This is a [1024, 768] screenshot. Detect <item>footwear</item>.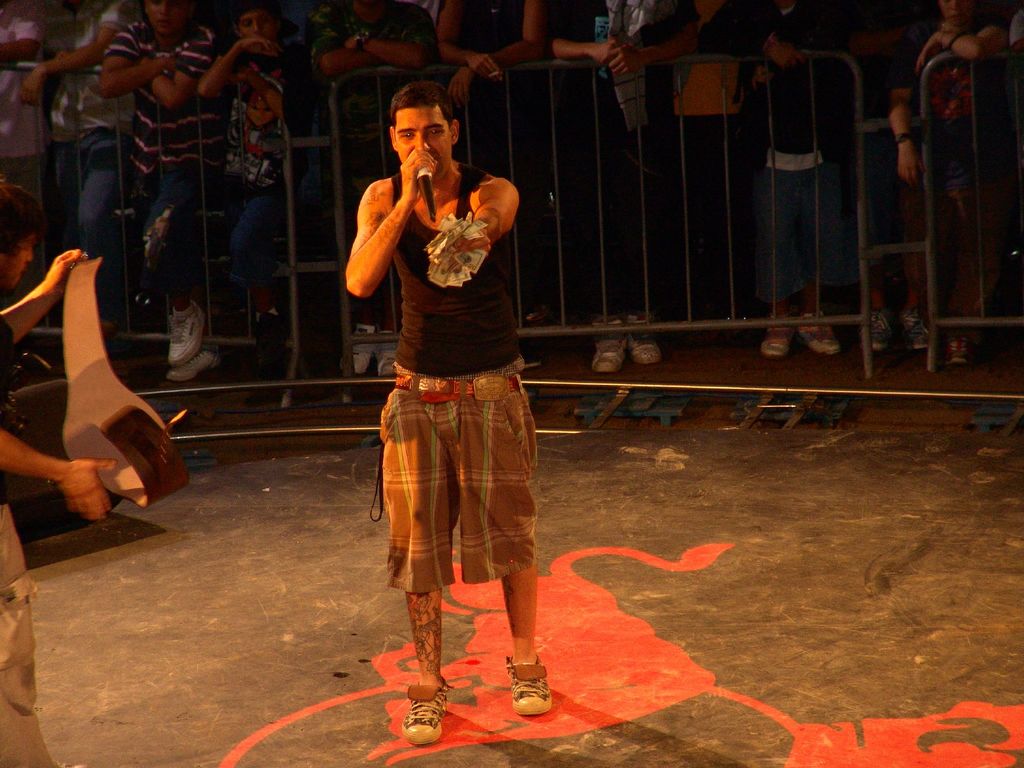
bbox(861, 310, 895, 353).
